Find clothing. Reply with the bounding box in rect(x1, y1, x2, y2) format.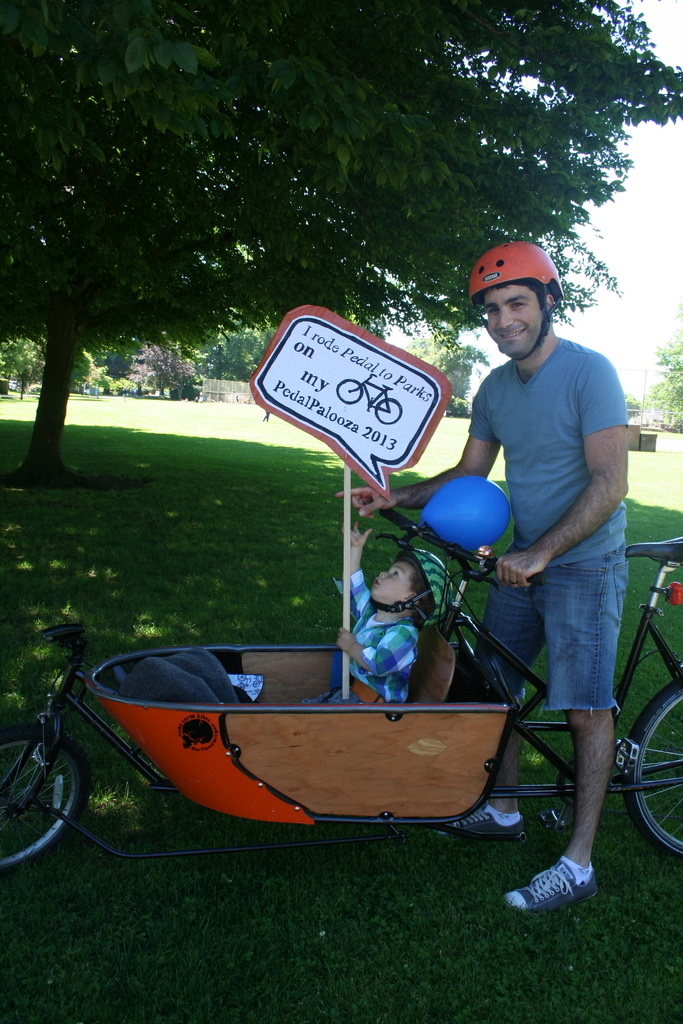
rect(299, 570, 420, 706).
